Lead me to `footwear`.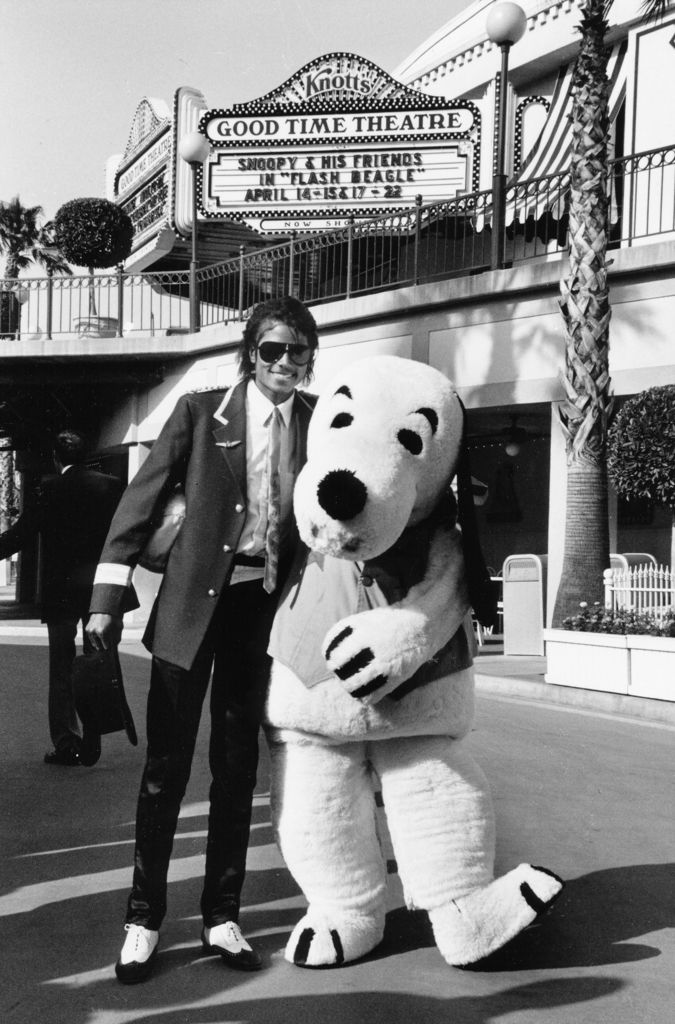
Lead to BBox(286, 913, 378, 966).
